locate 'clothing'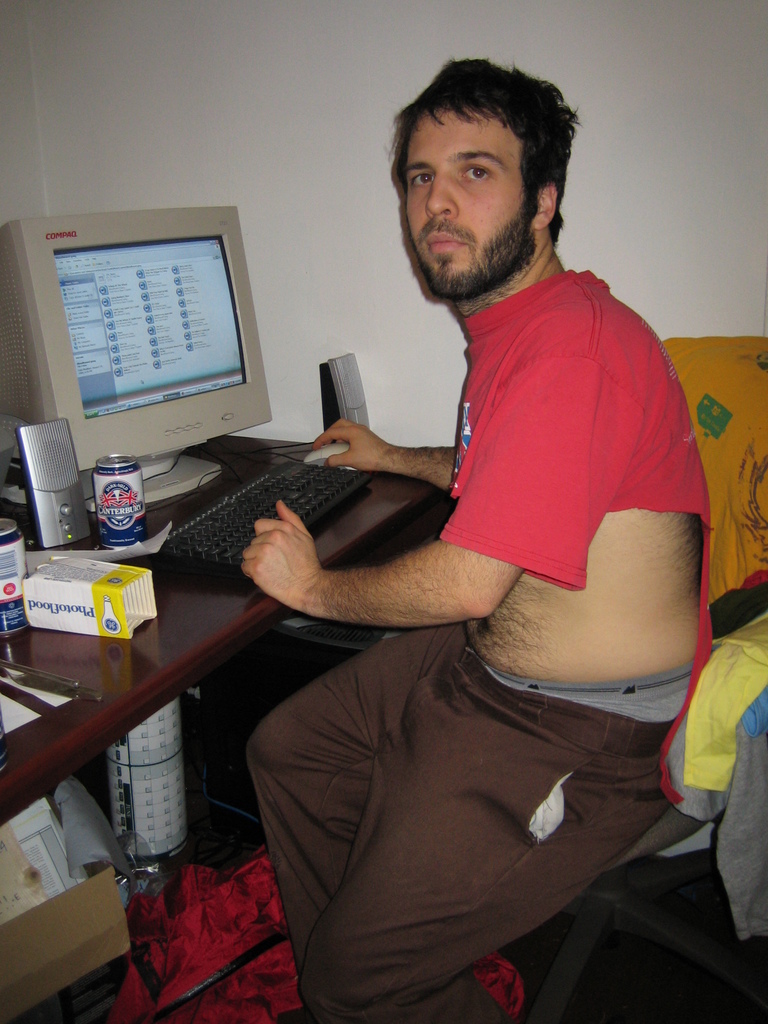
235, 179, 712, 1004
